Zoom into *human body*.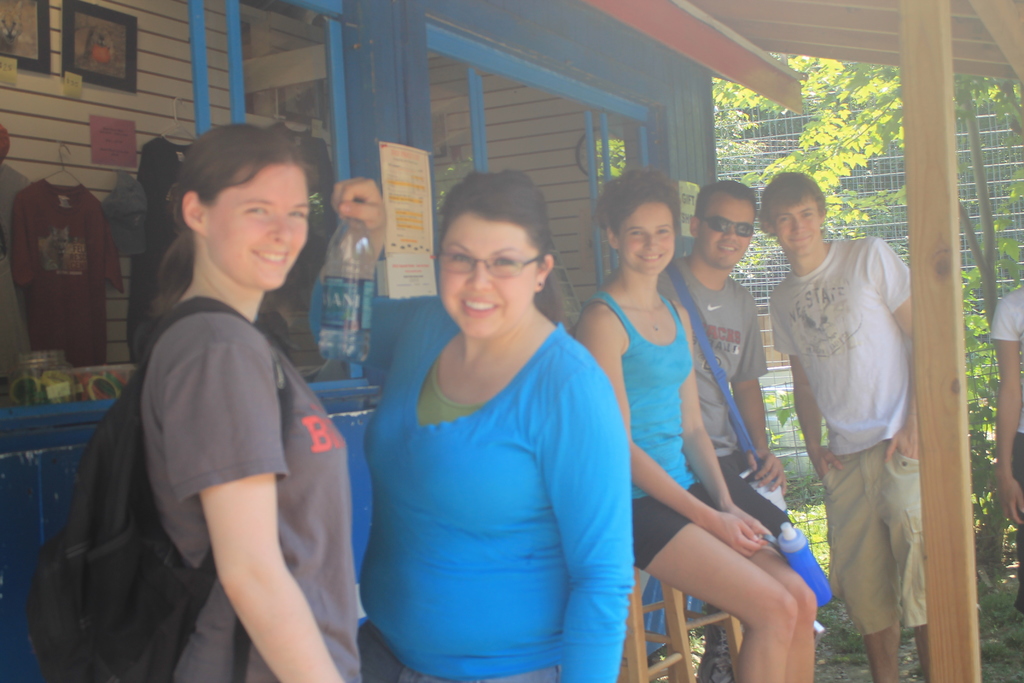
Zoom target: bbox(573, 165, 819, 682).
